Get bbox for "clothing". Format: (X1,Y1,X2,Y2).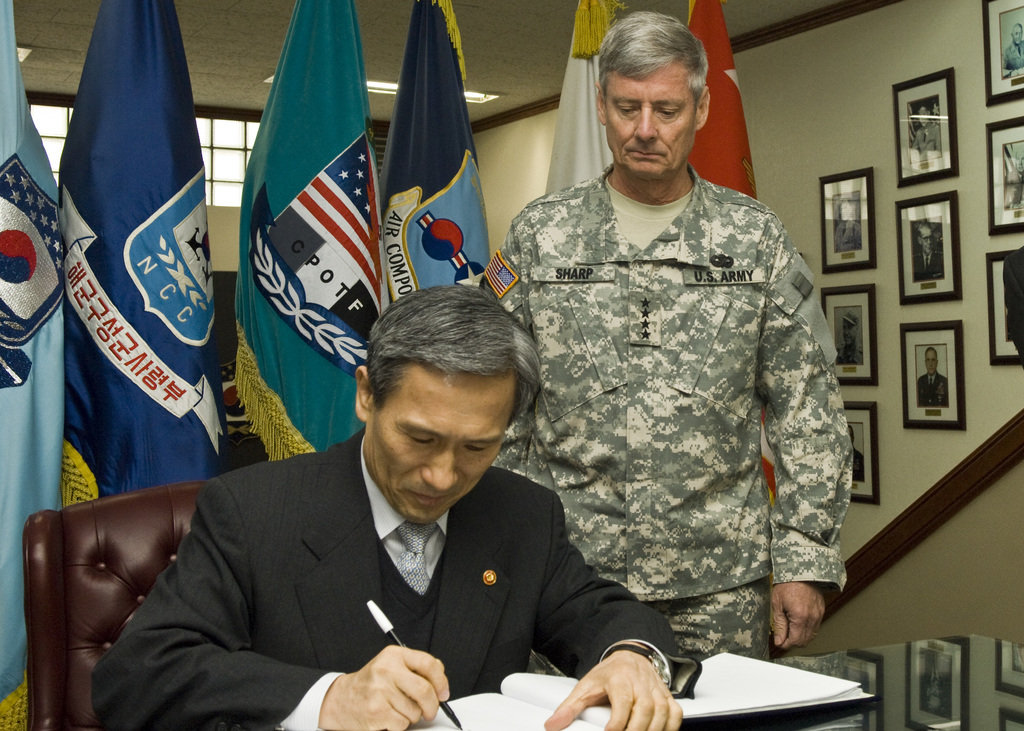
(911,243,945,282).
